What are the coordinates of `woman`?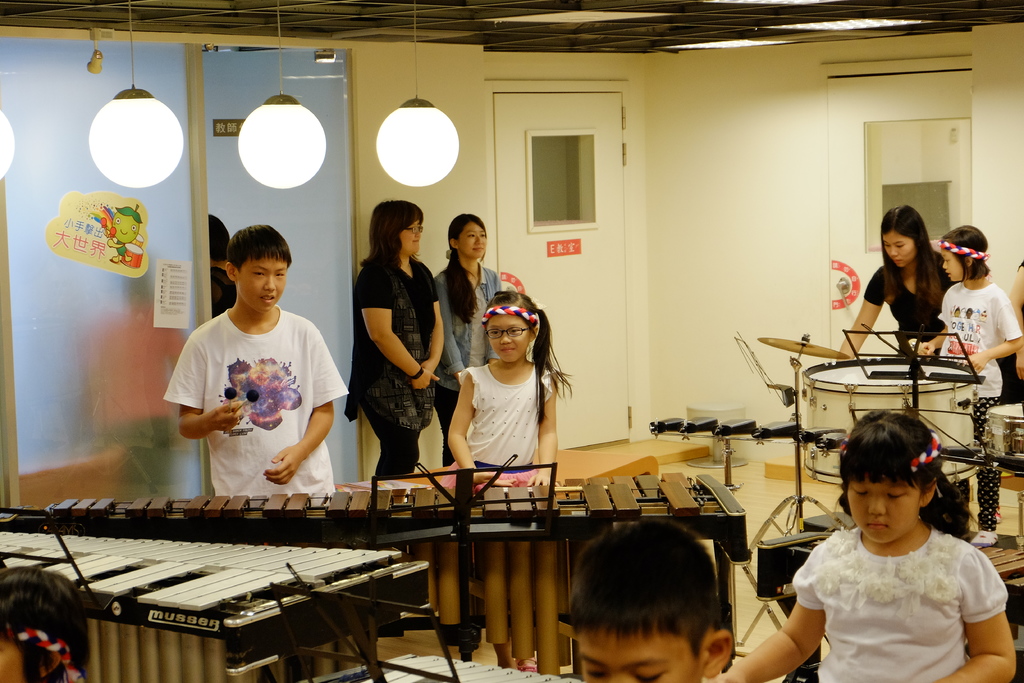
[435,195,508,454].
